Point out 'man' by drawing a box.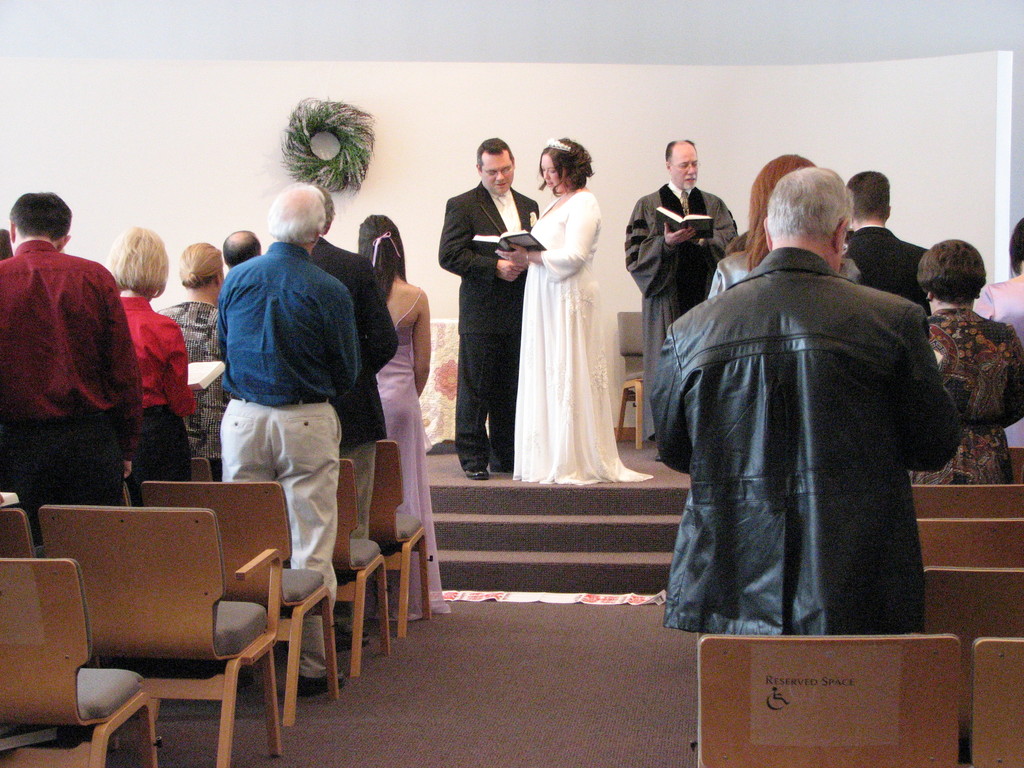
l=310, t=186, r=400, b=641.
